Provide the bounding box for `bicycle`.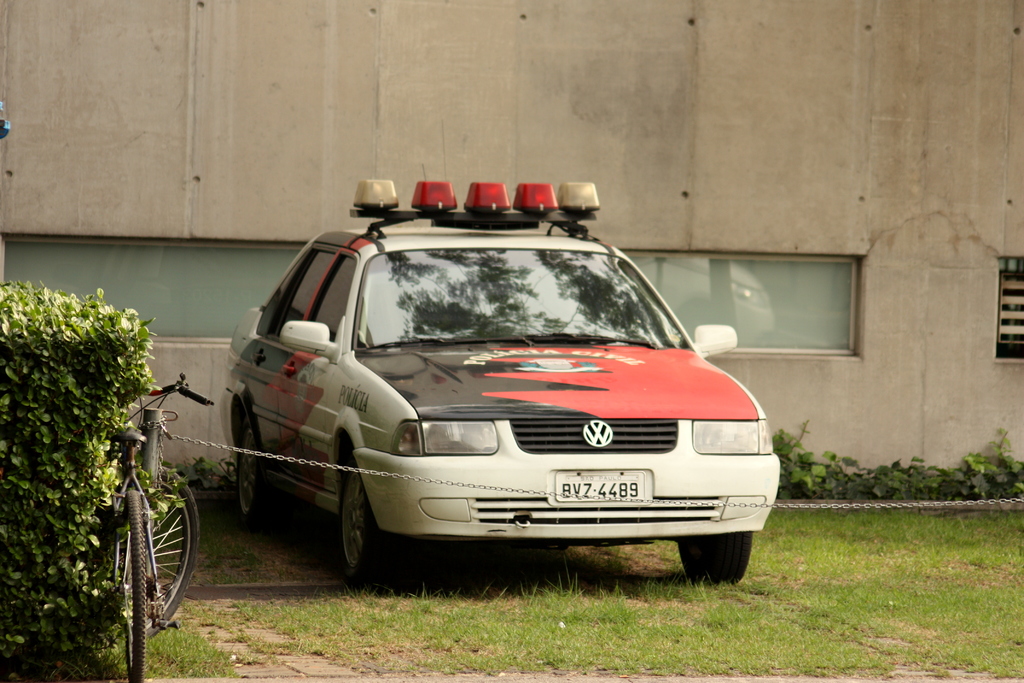
bbox(147, 370, 212, 634).
